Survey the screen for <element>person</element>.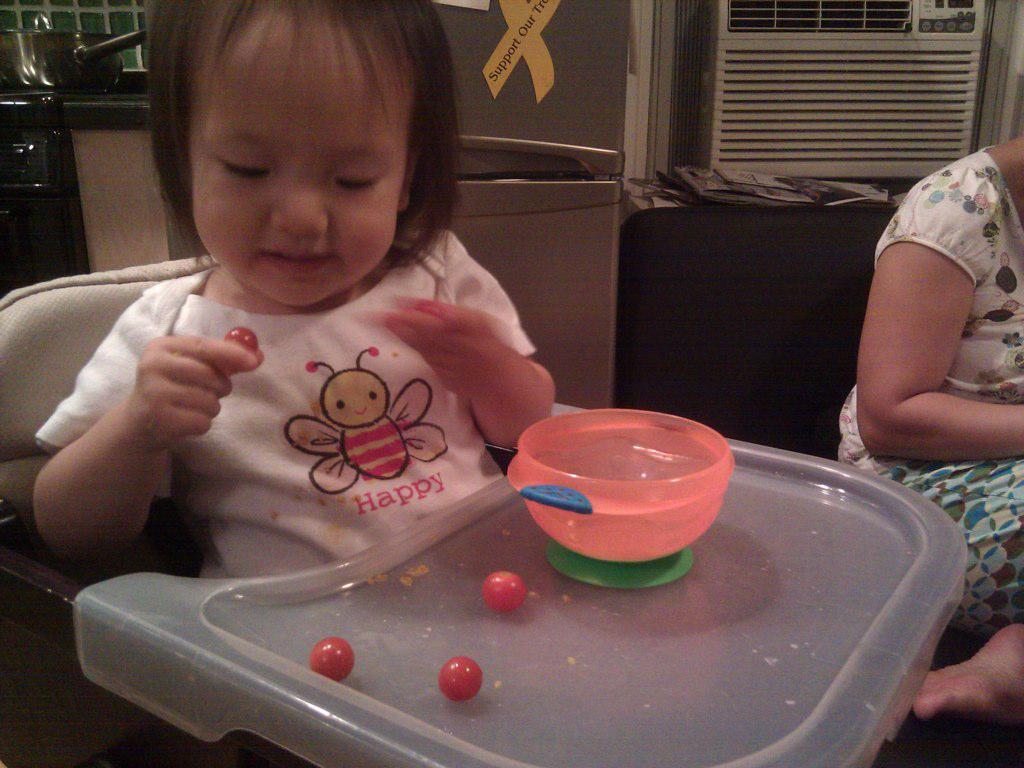
Survey found: Rect(835, 74, 1023, 720).
